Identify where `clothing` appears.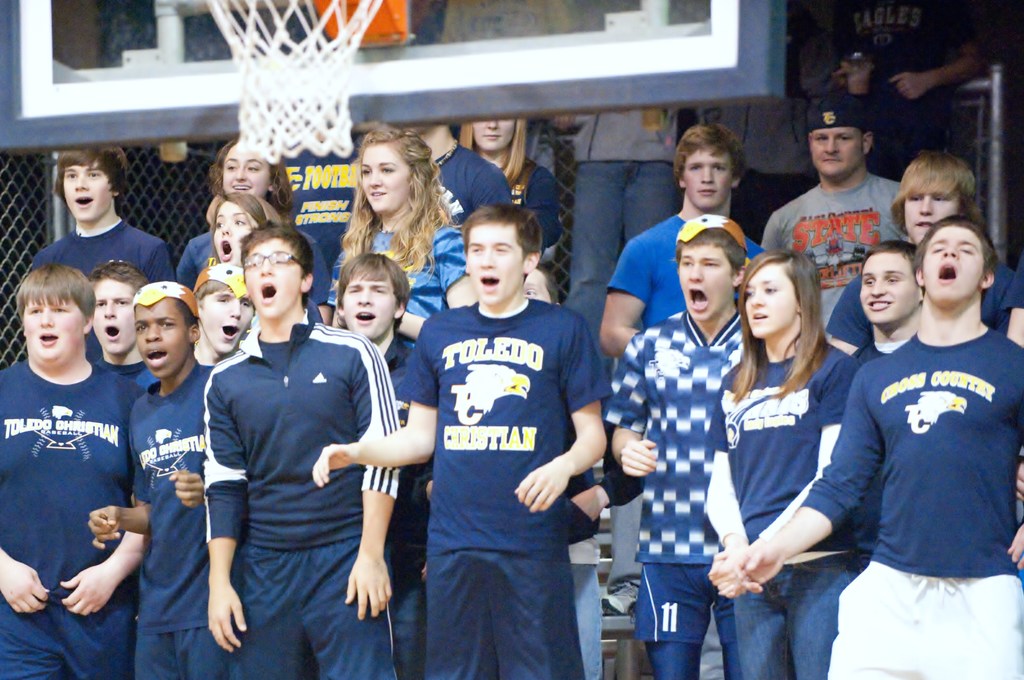
Appears at bbox(723, 560, 871, 675).
